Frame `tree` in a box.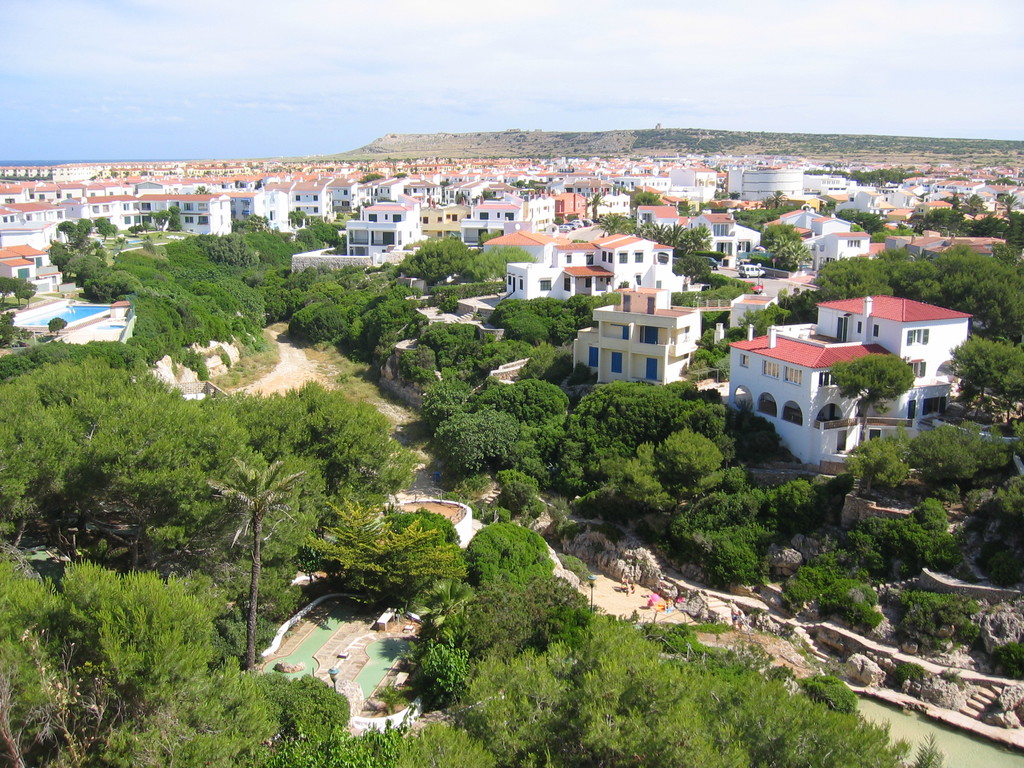
bbox=(368, 301, 429, 365).
